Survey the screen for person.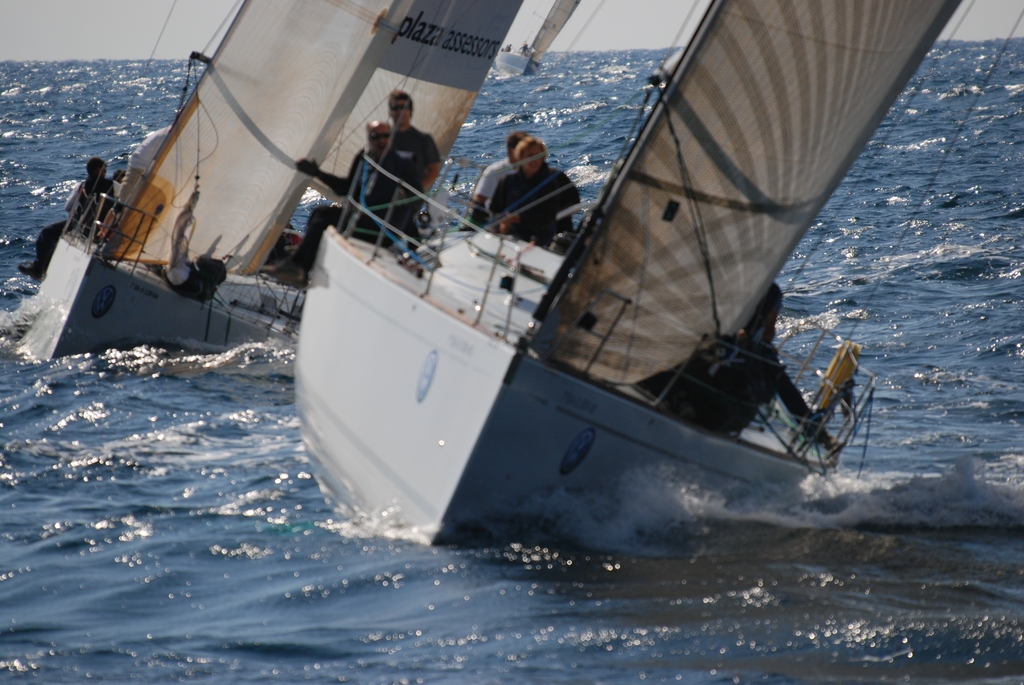
Survey found: detection(361, 91, 437, 249).
